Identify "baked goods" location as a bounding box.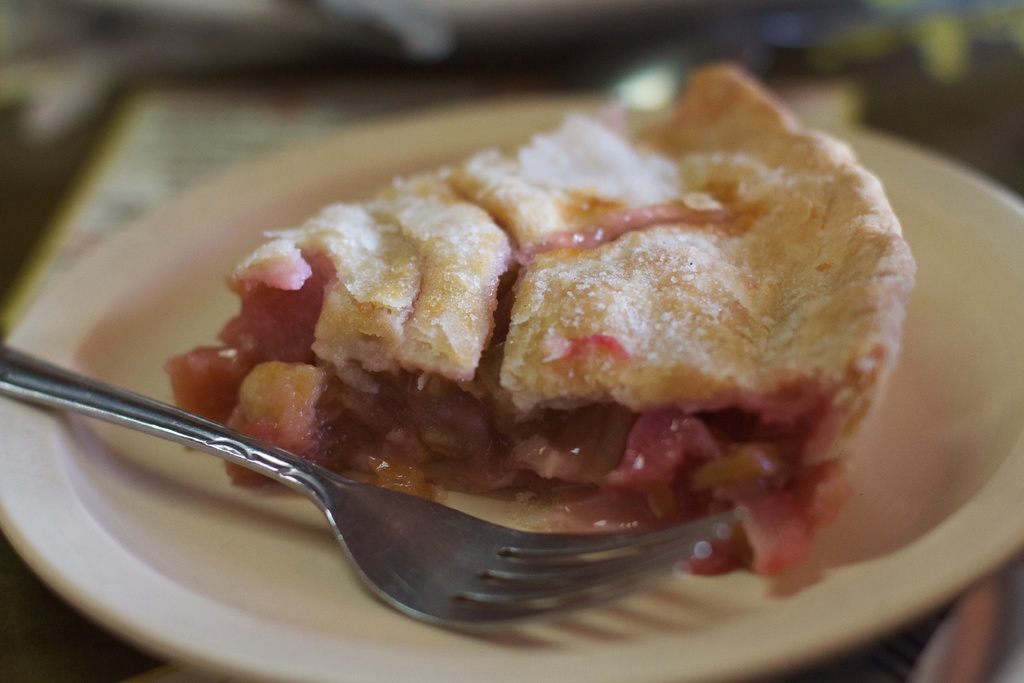
left=125, top=43, right=898, bottom=671.
